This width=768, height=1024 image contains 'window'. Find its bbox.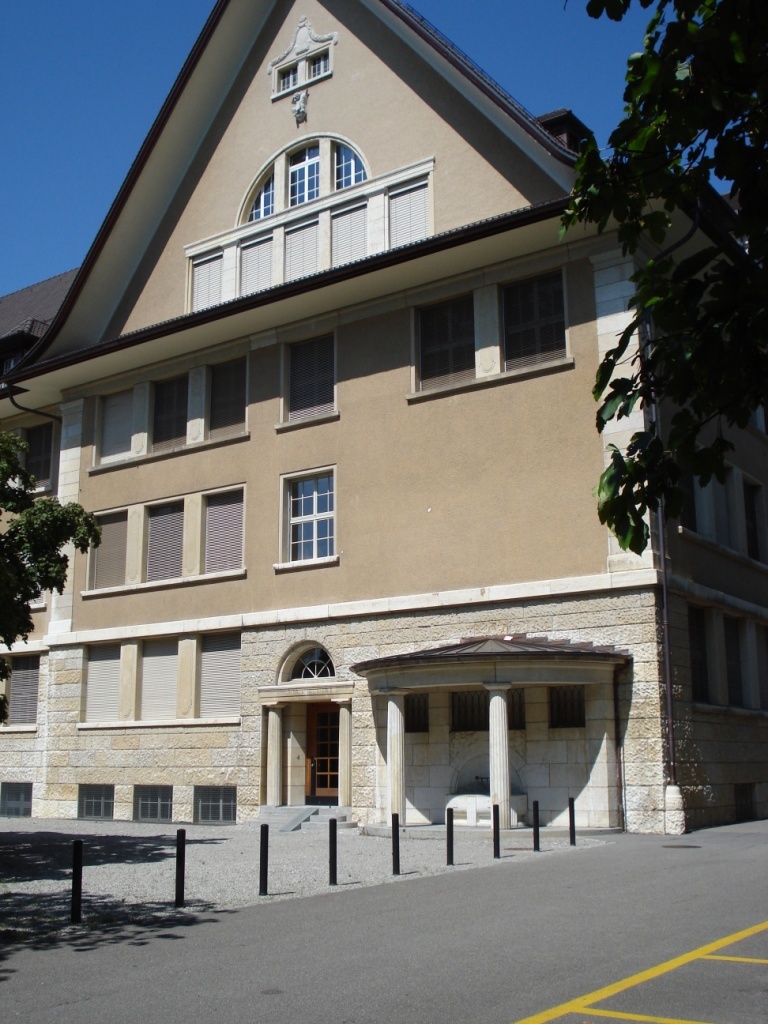
x1=97, y1=395, x2=143, y2=464.
